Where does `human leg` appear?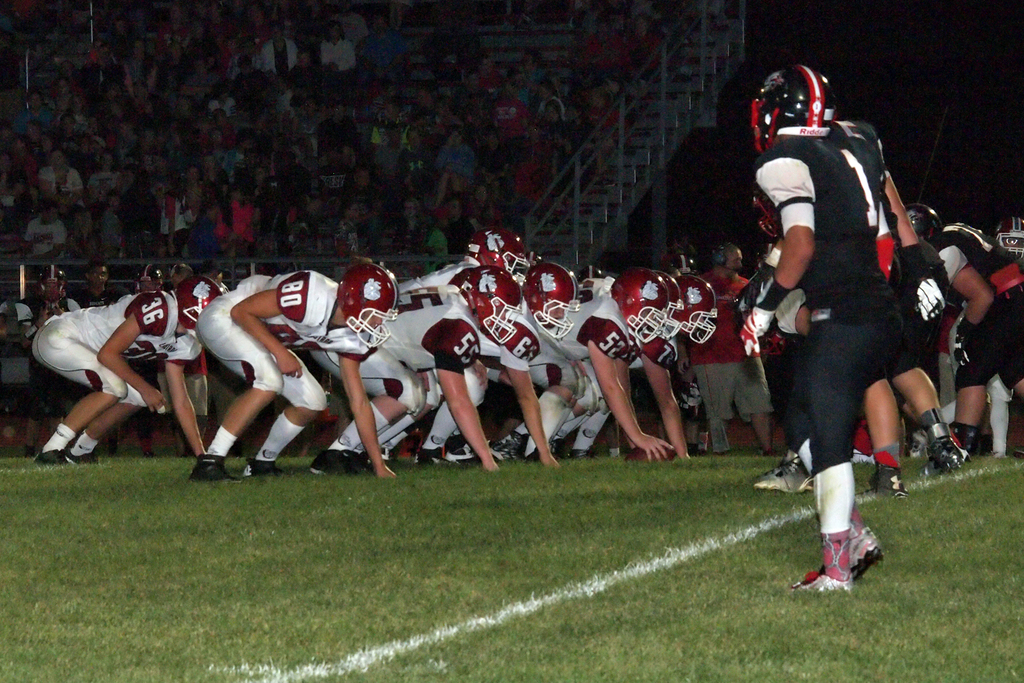
Appears at [999, 300, 1023, 395].
